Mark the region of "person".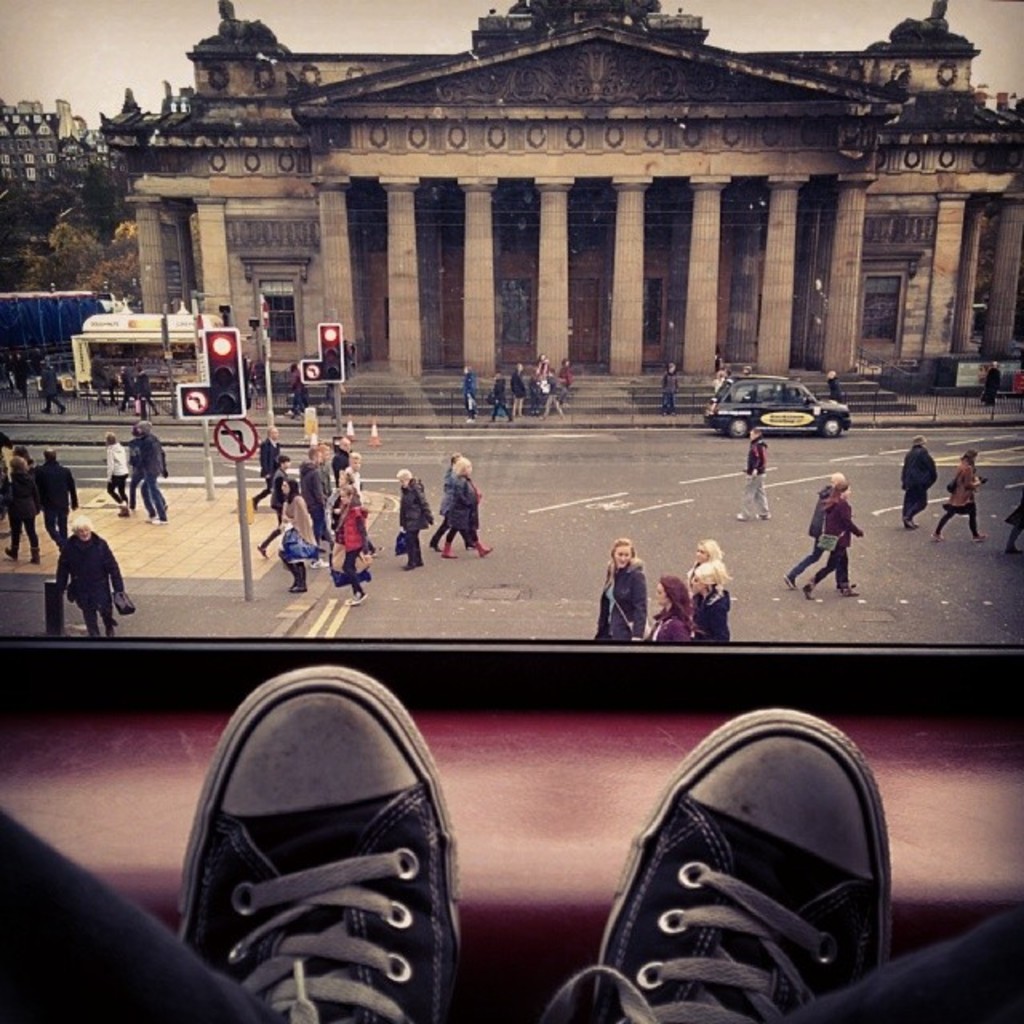
Region: {"left": 642, "top": 578, "right": 688, "bottom": 648}.
